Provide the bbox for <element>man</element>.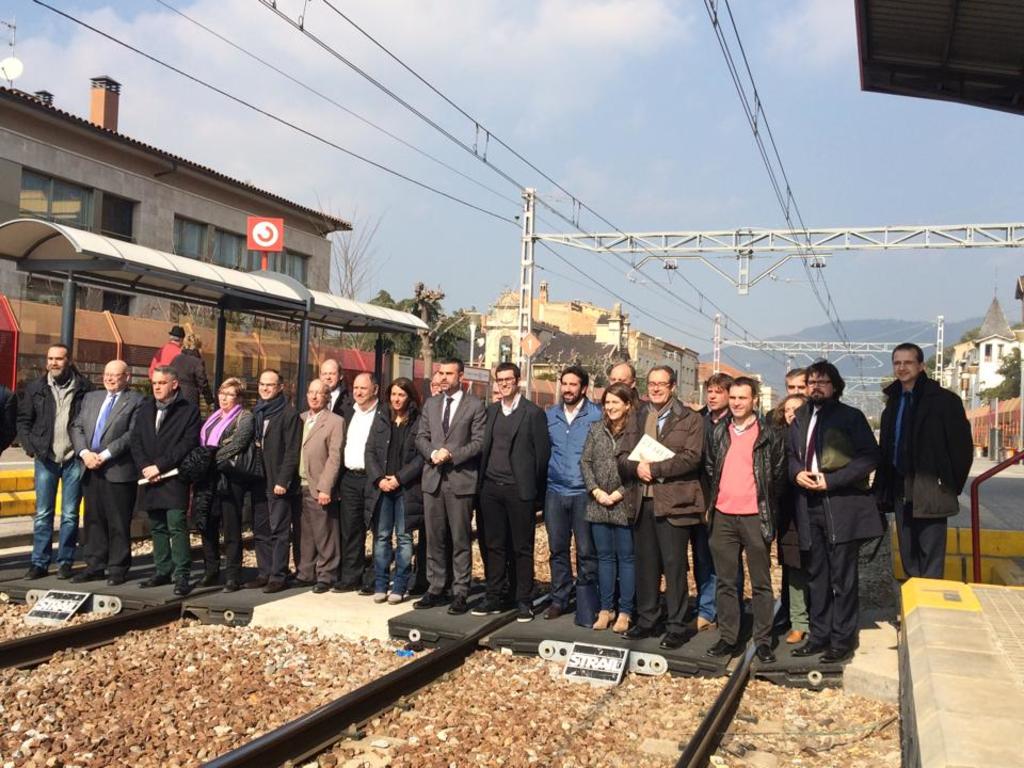
box=[317, 357, 355, 420].
